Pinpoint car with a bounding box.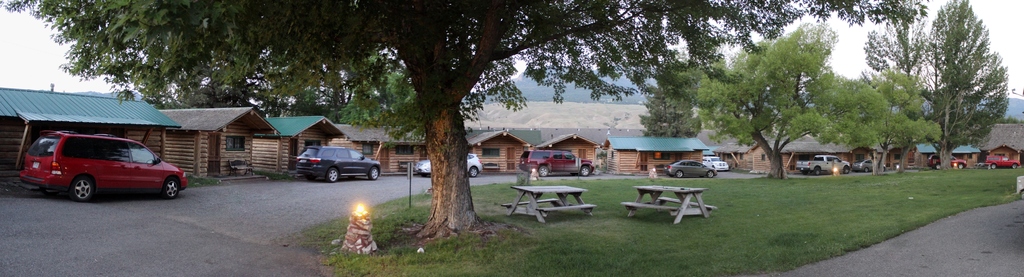
[929, 157, 956, 167].
